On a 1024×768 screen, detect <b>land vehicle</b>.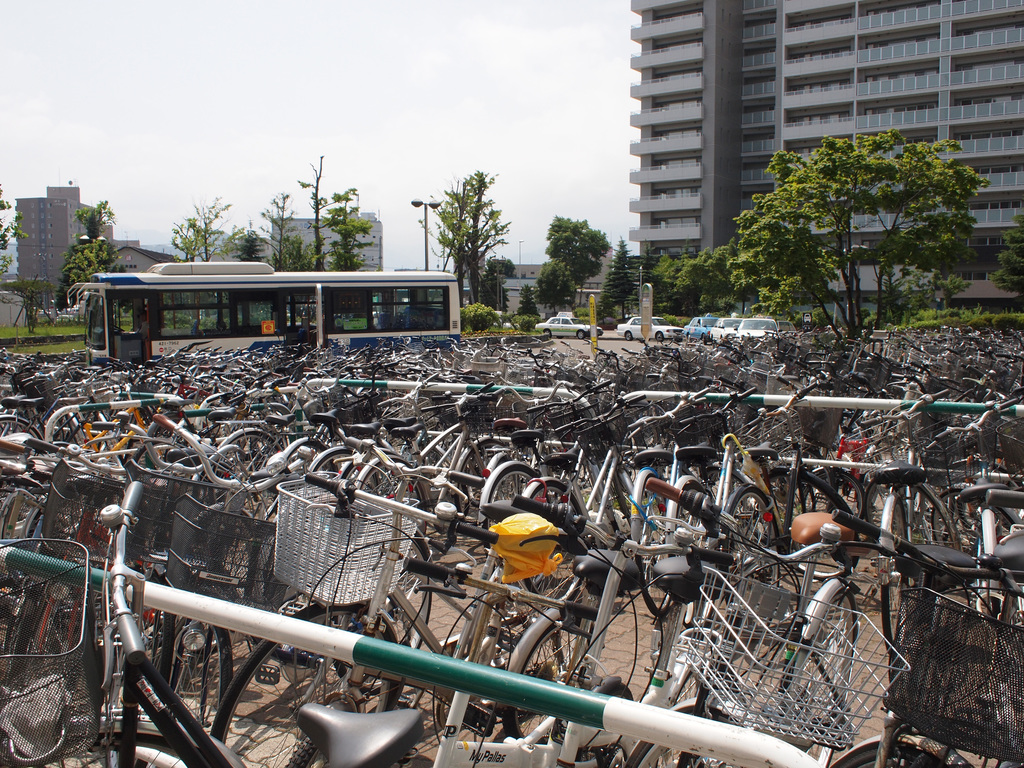
detection(613, 314, 685, 343).
